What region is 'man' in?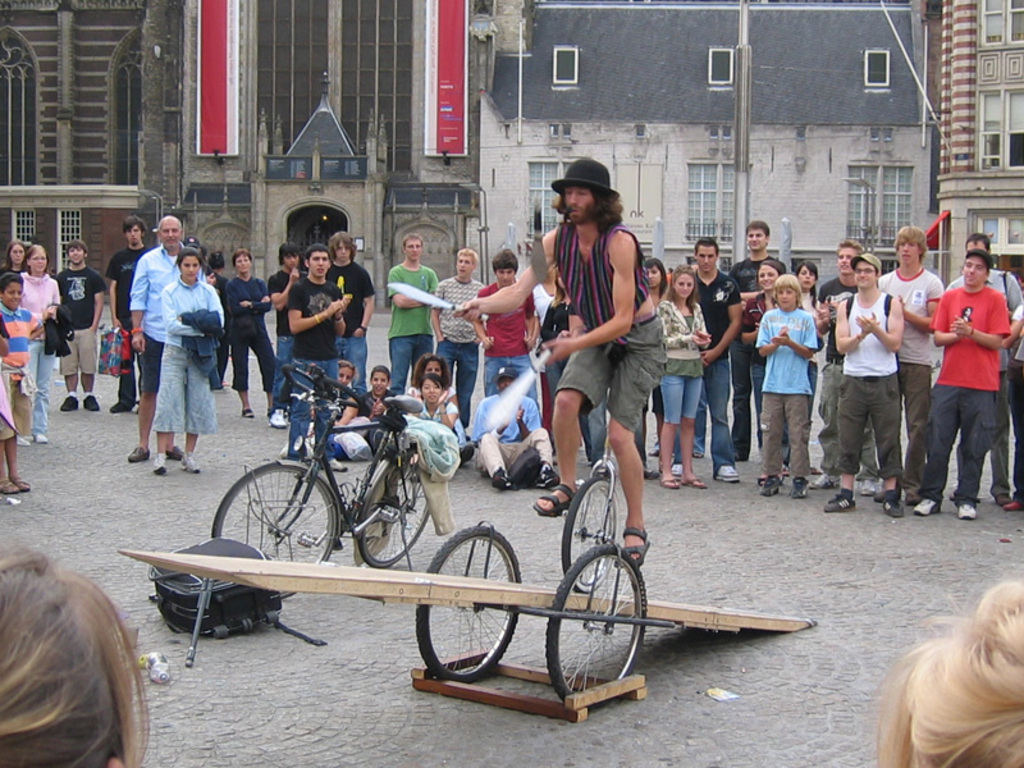
(941,228,1023,515).
